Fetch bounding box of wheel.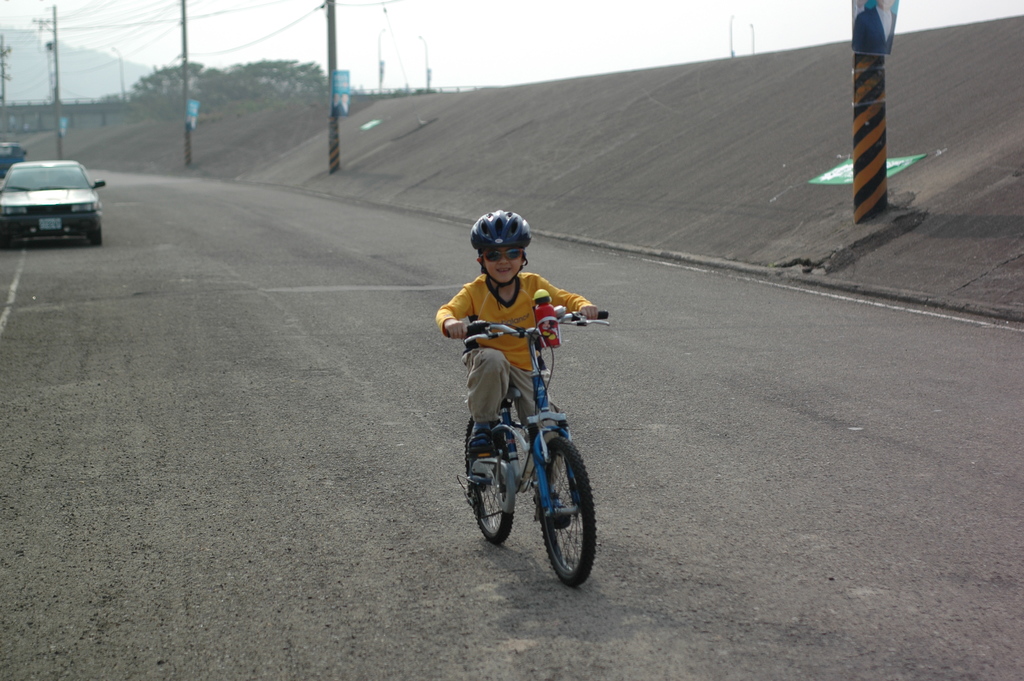
Bbox: 461,418,515,545.
